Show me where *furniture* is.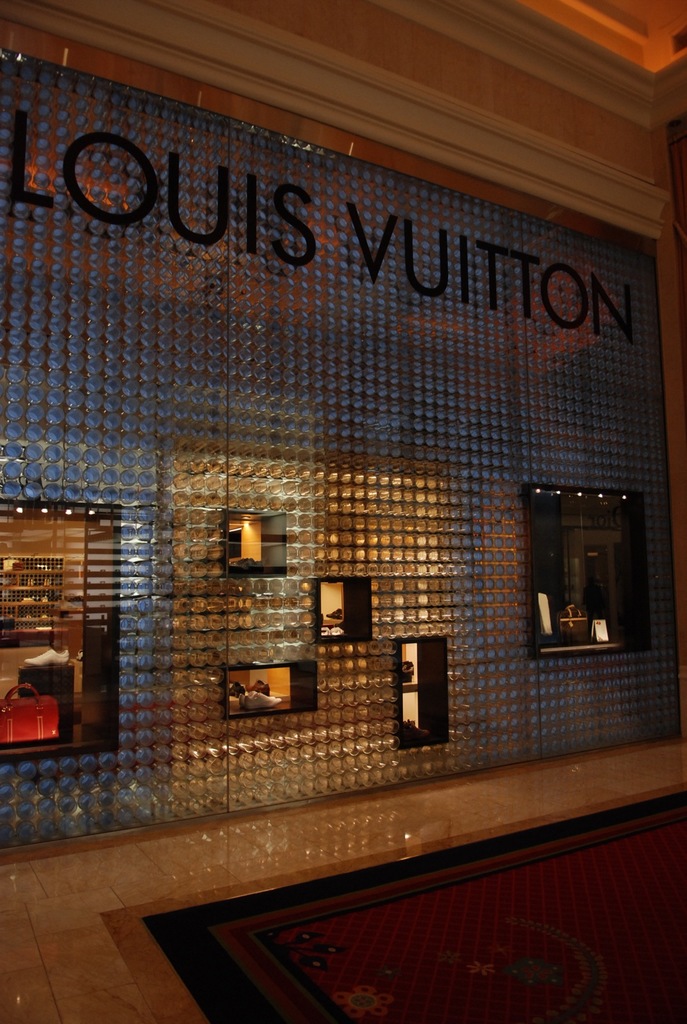
*furniture* is at <bbox>2, 566, 65, 645</bbox>.
